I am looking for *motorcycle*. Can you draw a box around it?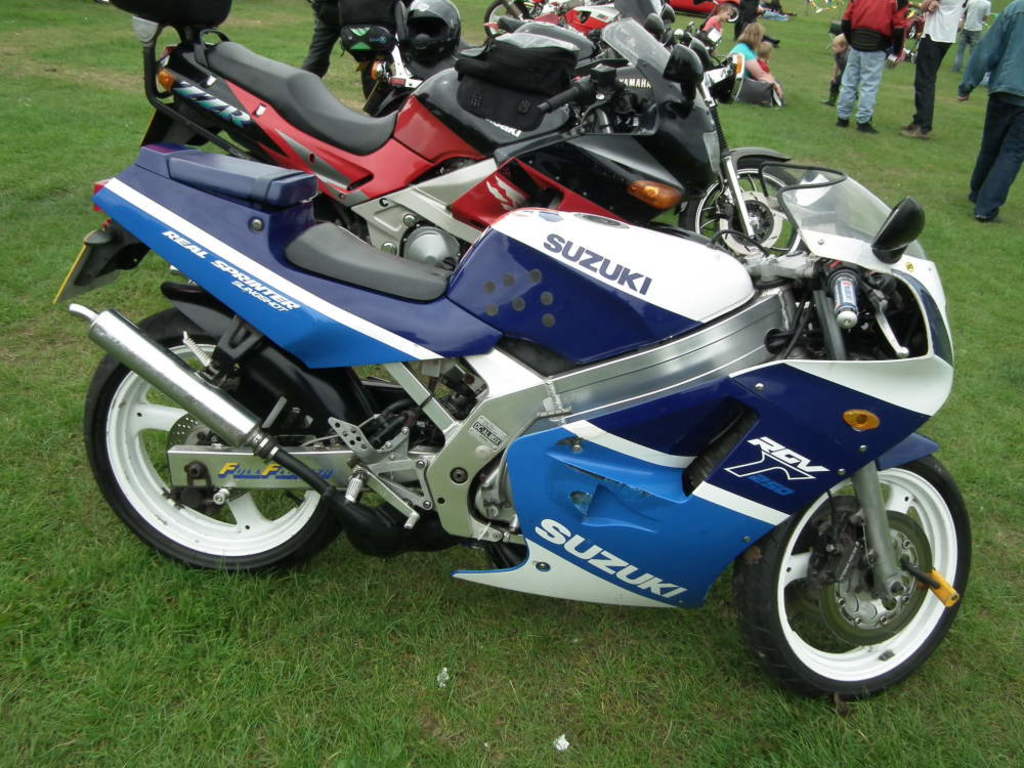
Sure, the bounding box is crop(96, 0, 724, 268).
